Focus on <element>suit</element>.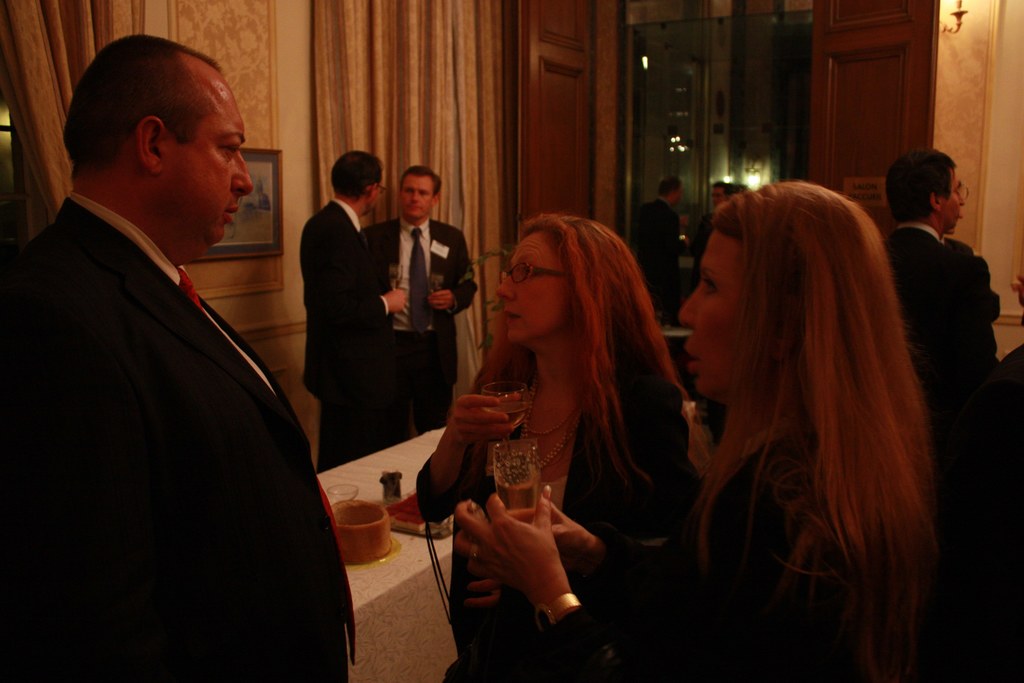
Focused at (x1=942, y1=236, x2=1003, y2=353).
